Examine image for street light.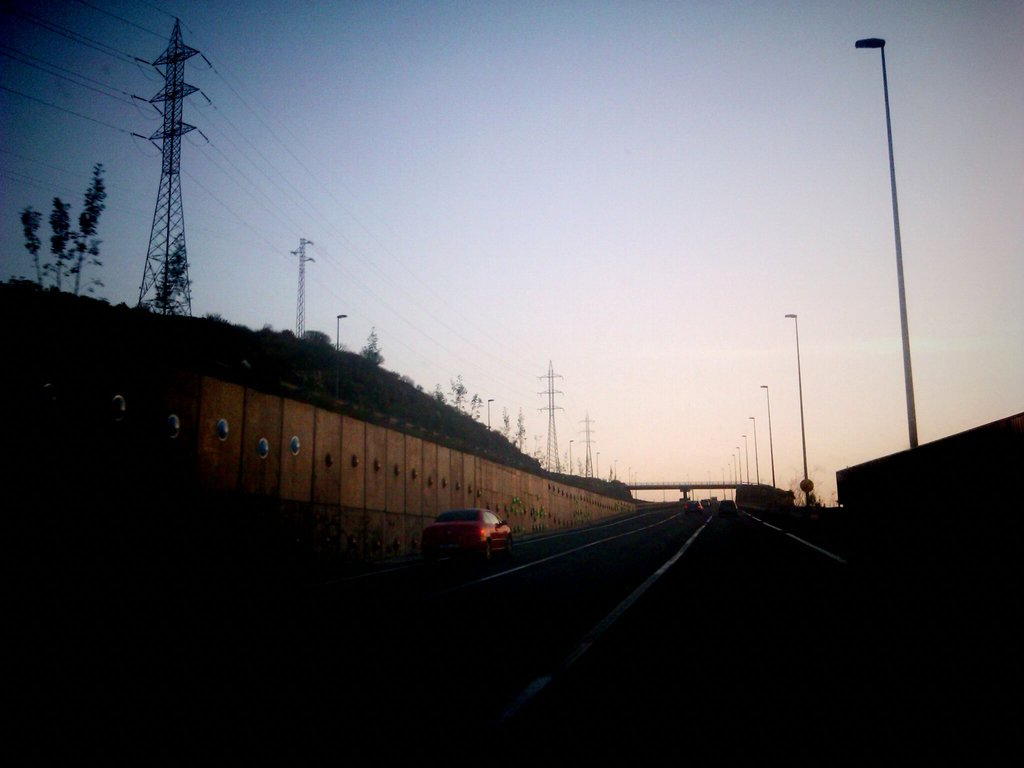
Examination result: pyautogui.locateOnScreen(739, 444, 748, 485).
